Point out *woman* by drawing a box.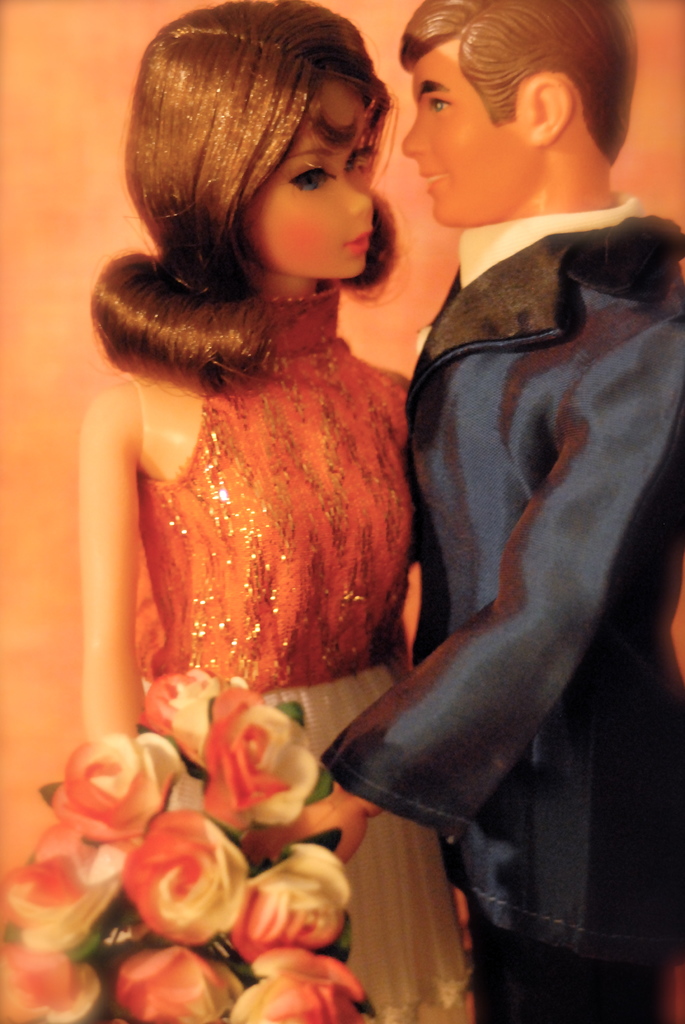
(x1=123, y1=5, x2=620, y2=991).
